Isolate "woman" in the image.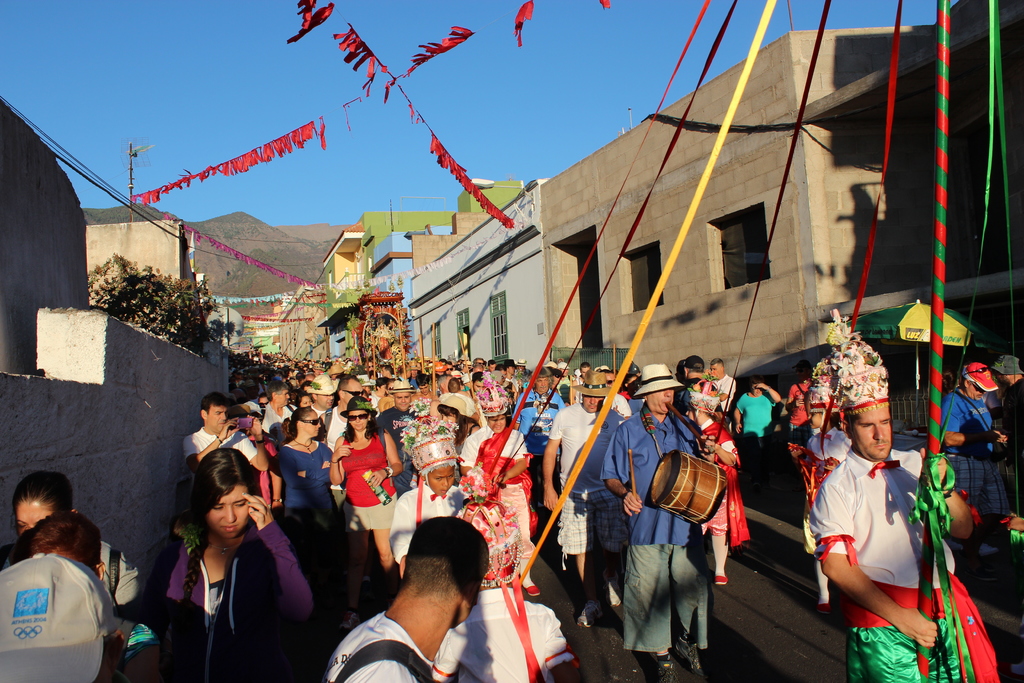
Isolated region: (x1=269, y1=404, x2=351, y2=603).
